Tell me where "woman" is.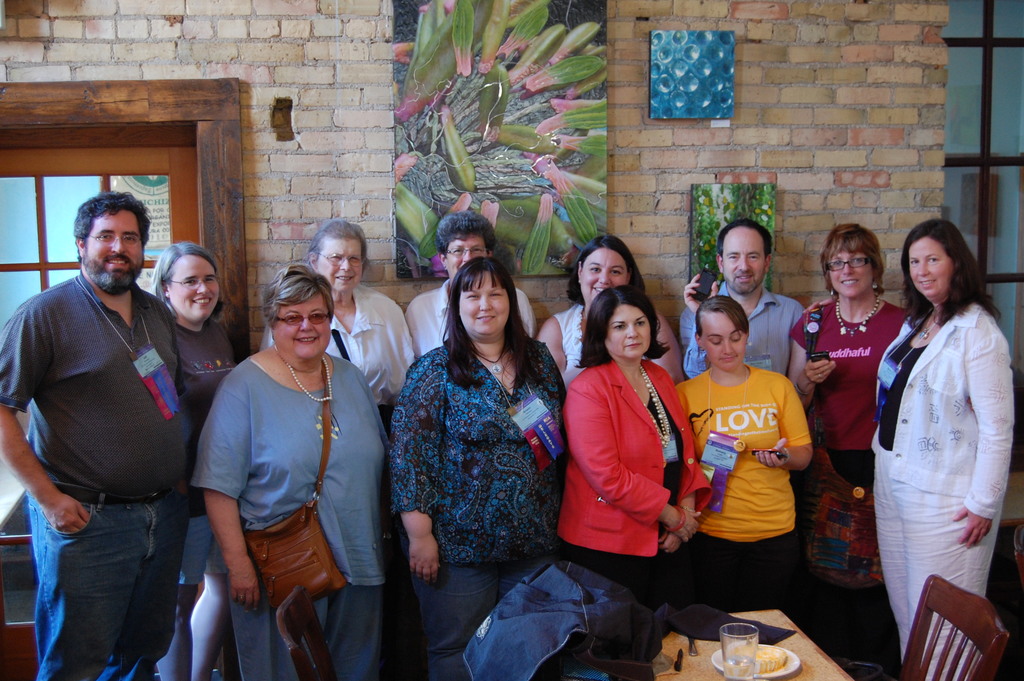
"woman" is at x1=671, y1=290, x2=821, y2=605.
